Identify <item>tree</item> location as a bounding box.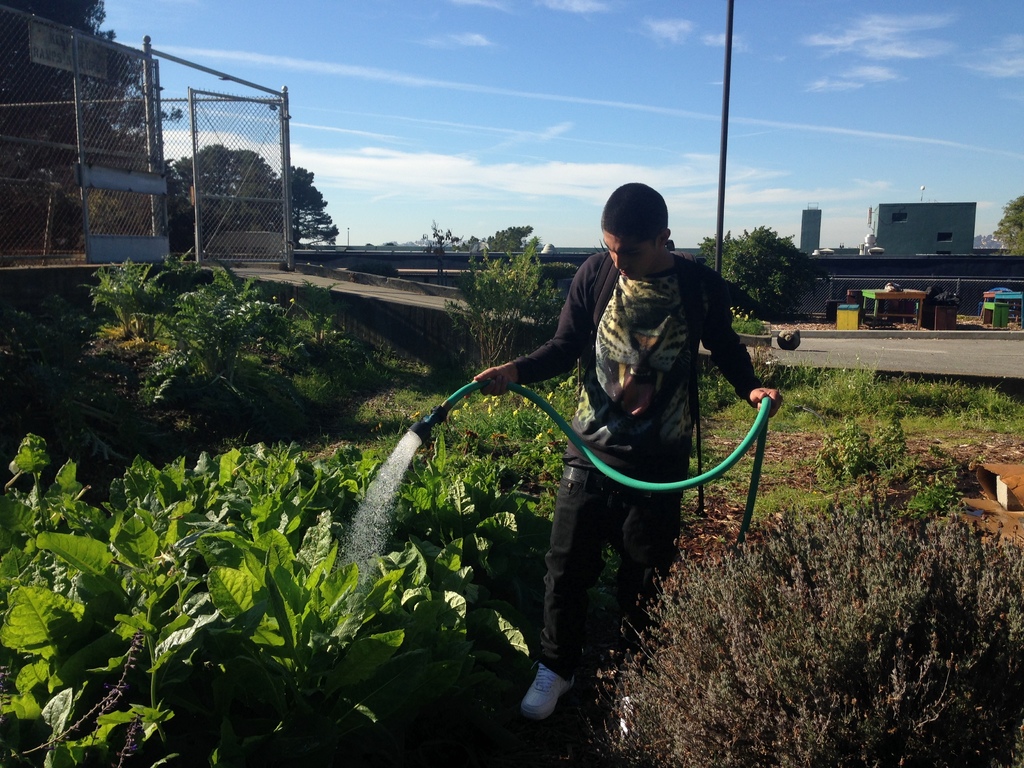
detection(703, 226, 824, 317).
